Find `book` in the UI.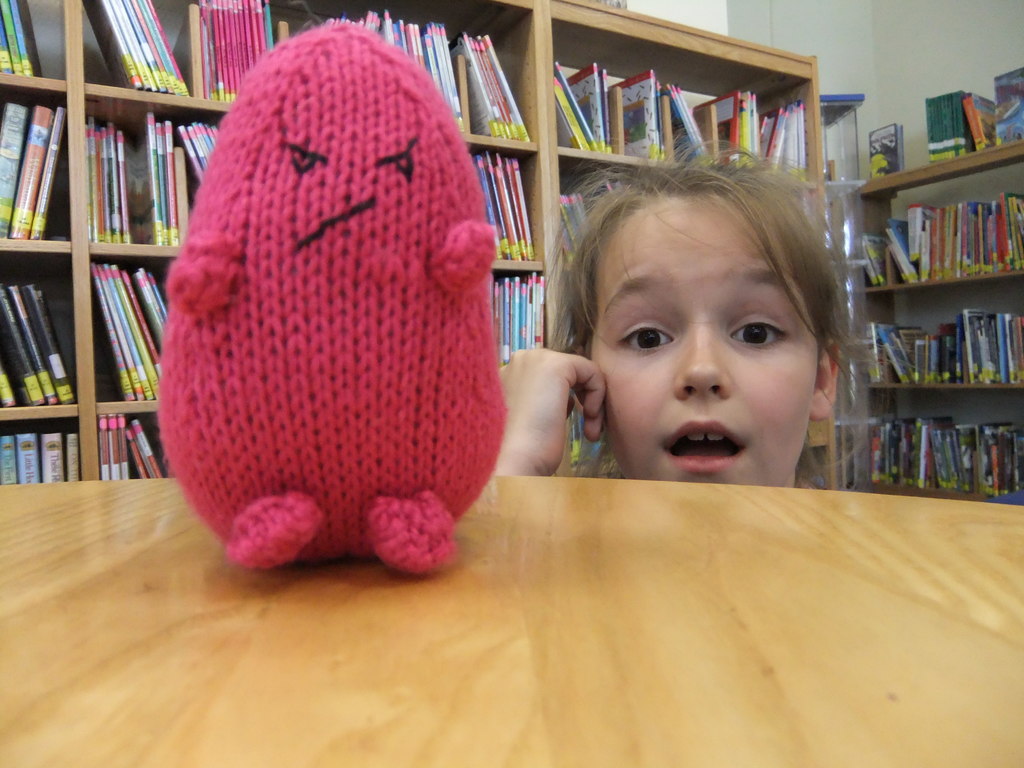
UI element at bbox=(990, 74, 1023, 150).
